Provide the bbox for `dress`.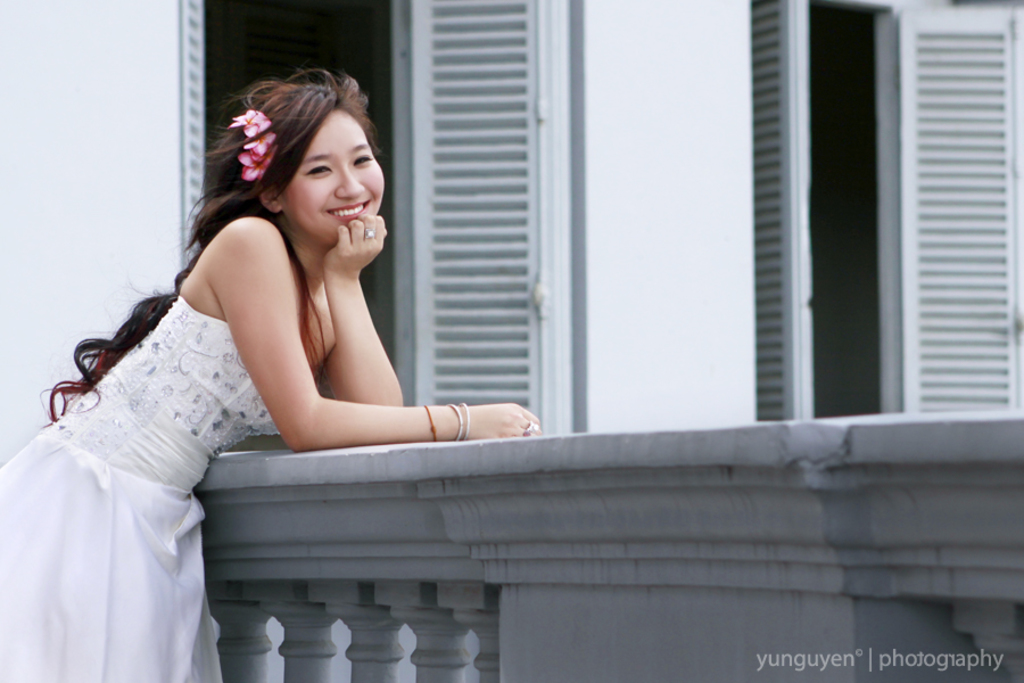
0, 287, 278, 682.
